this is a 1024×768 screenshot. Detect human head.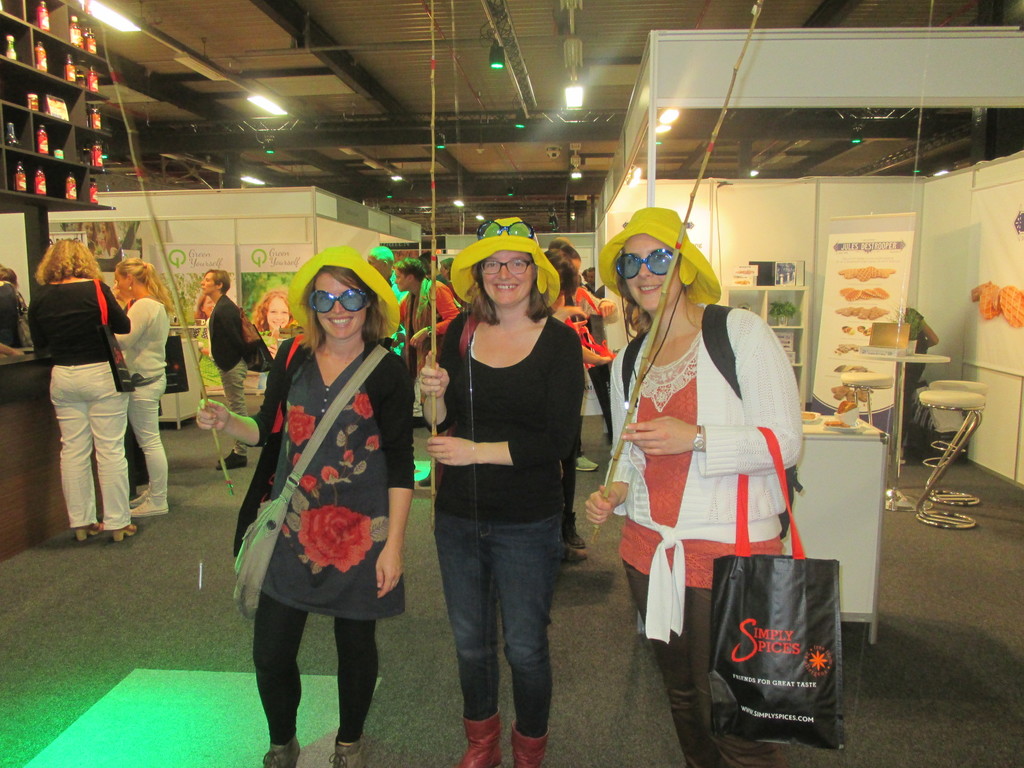
x1=596, y1=206, x2=723, y2=311.
